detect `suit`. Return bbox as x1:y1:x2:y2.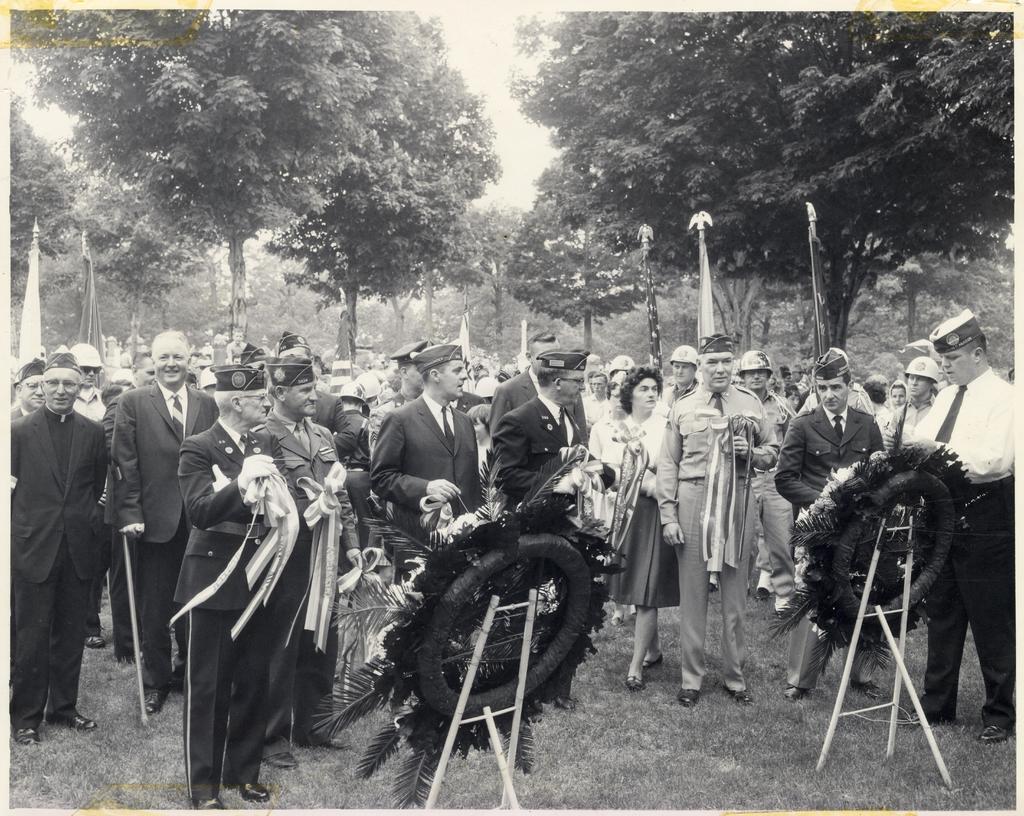
263:411:360:761.
